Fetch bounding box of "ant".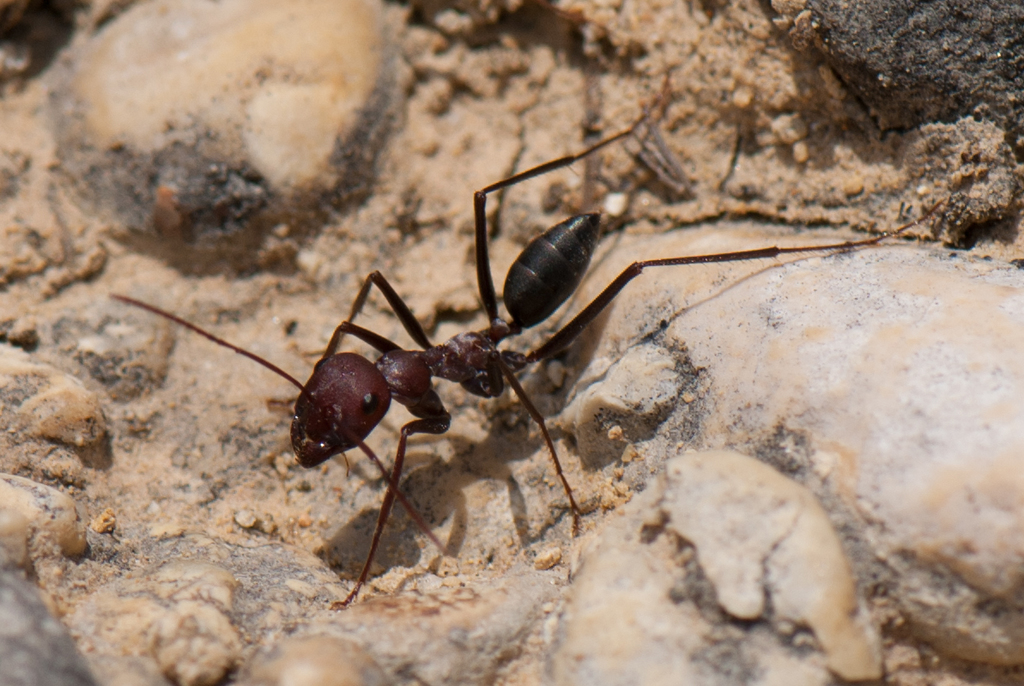
Bbox: bbox=(114, 82, 942, 606).
